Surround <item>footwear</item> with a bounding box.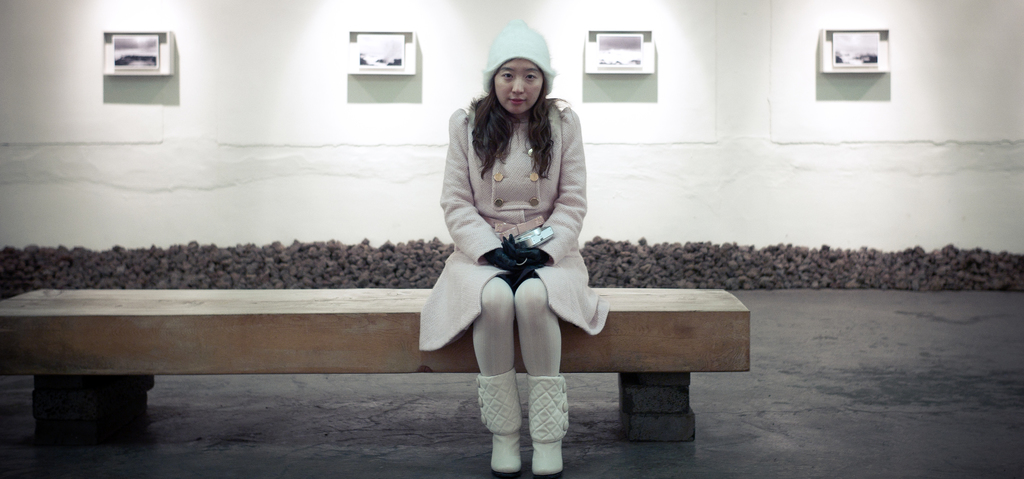
BBox(530, 377, 572, 478).
